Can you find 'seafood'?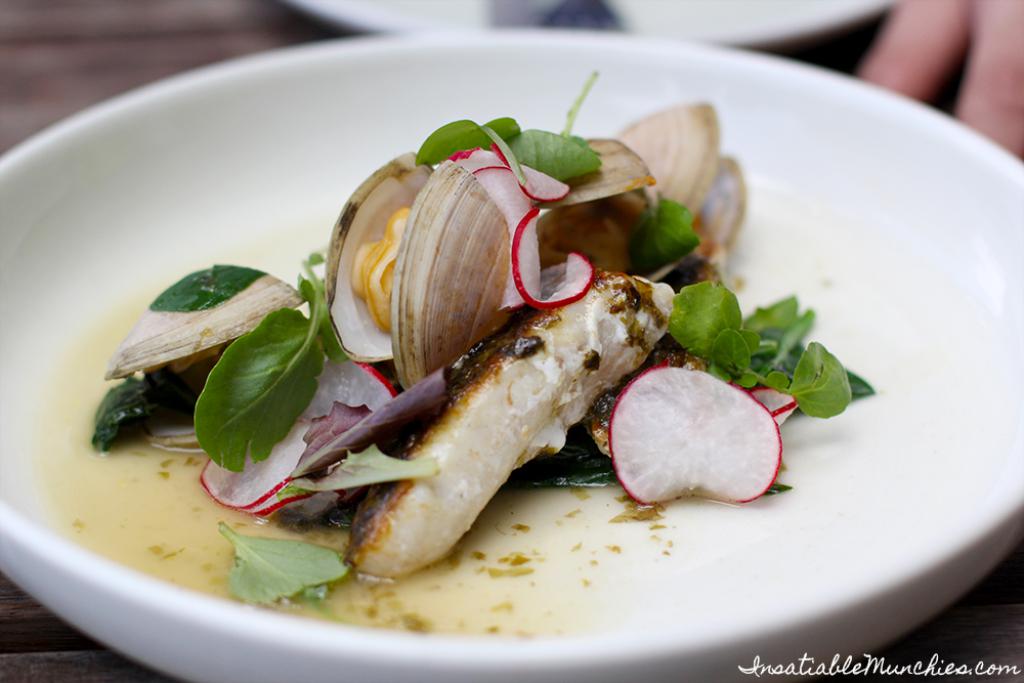
Yes, bounding box: bbox=[340, 278, 675, 574].
